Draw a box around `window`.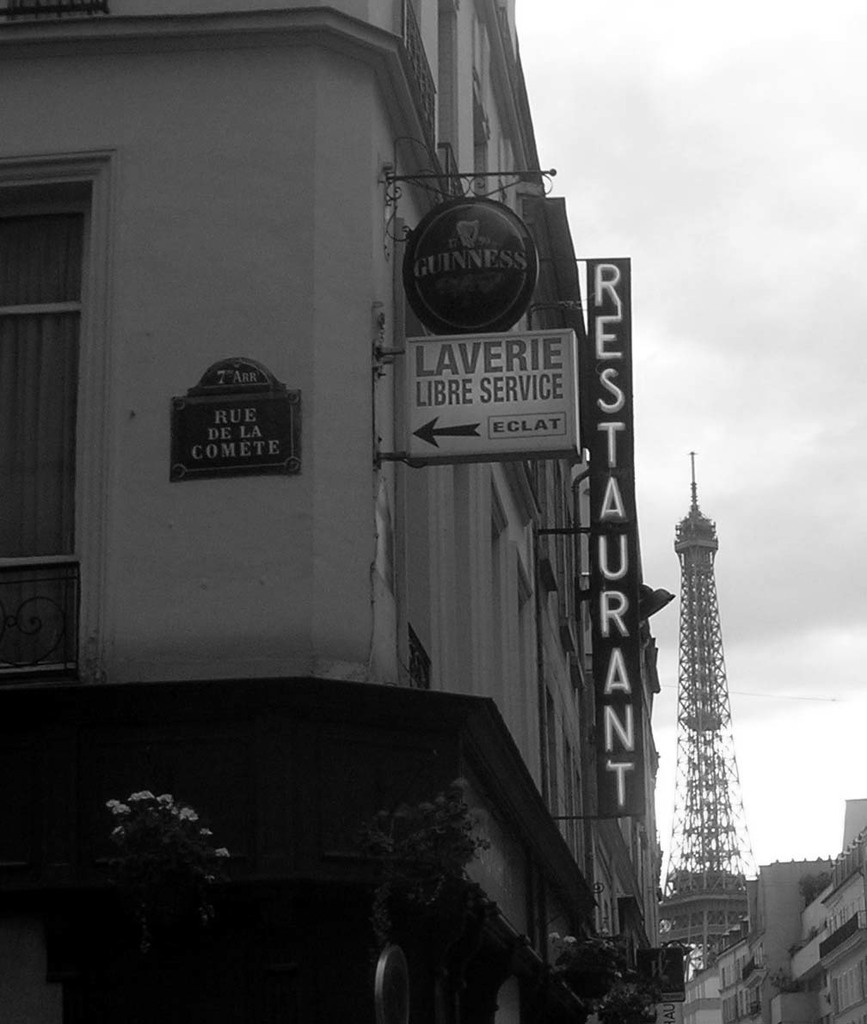
rect(0, 150, 119, 687).
